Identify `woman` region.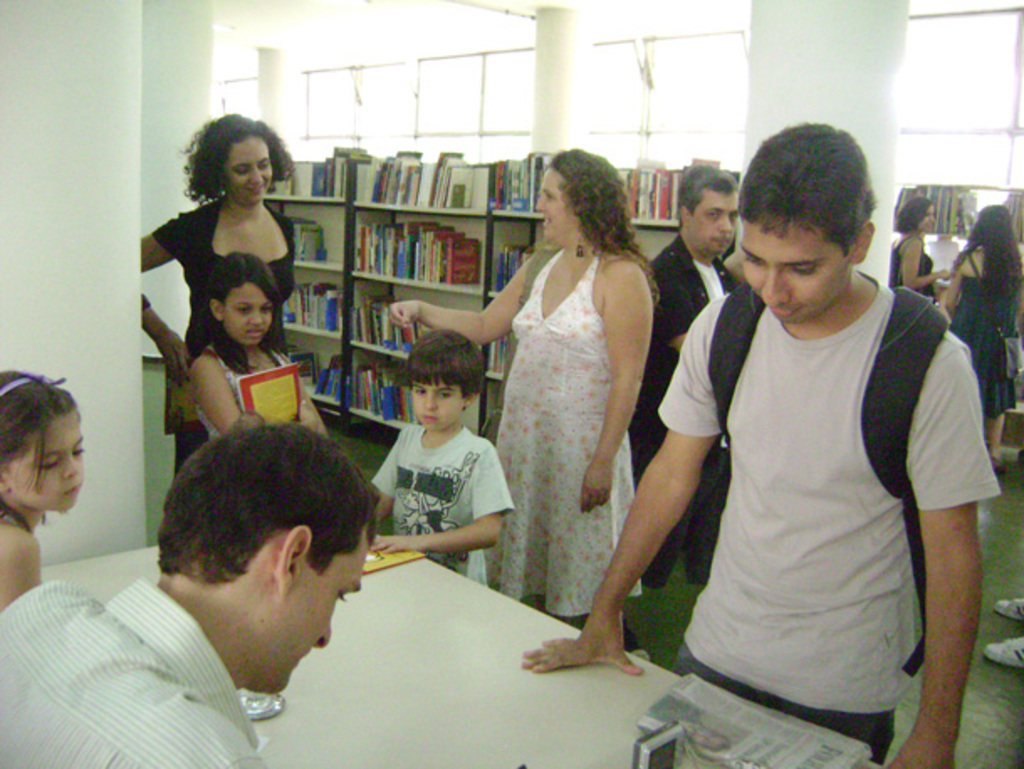
Region: bbox=(457, 163, 656, 653).
